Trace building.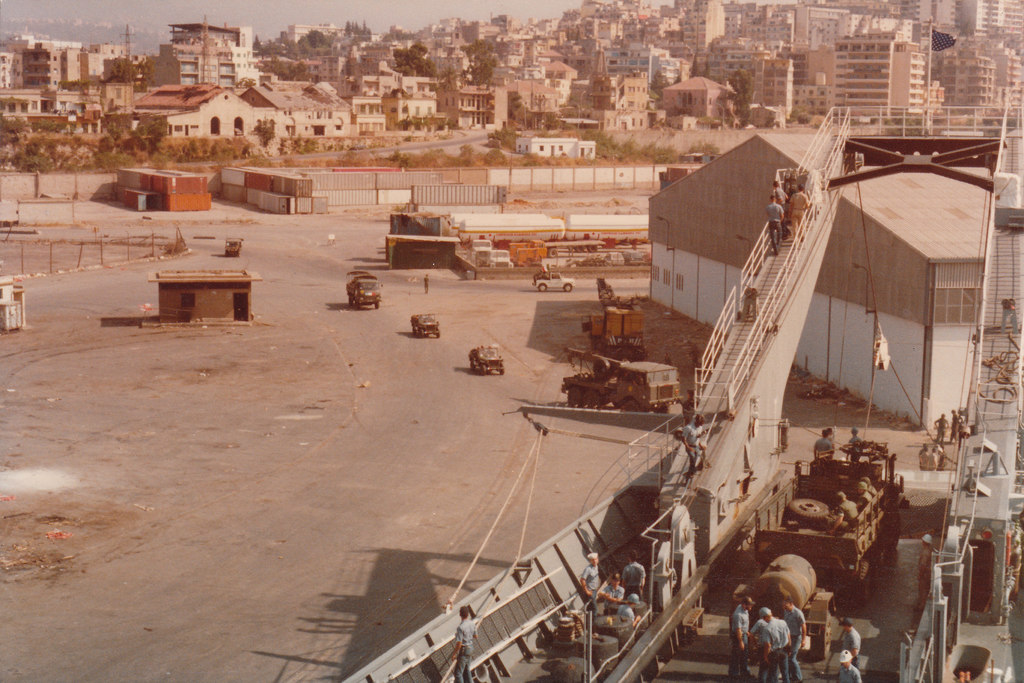
Traced to (left=940, top=56, right=996, bottom=106).
